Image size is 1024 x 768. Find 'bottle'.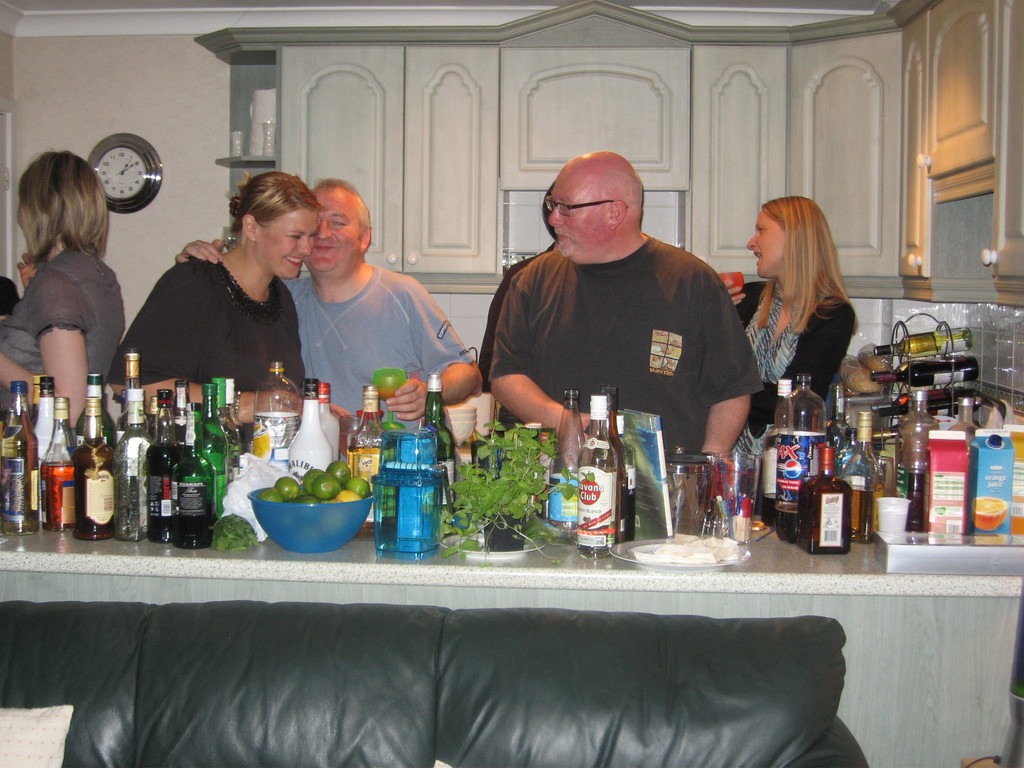
600:387:632:539.
